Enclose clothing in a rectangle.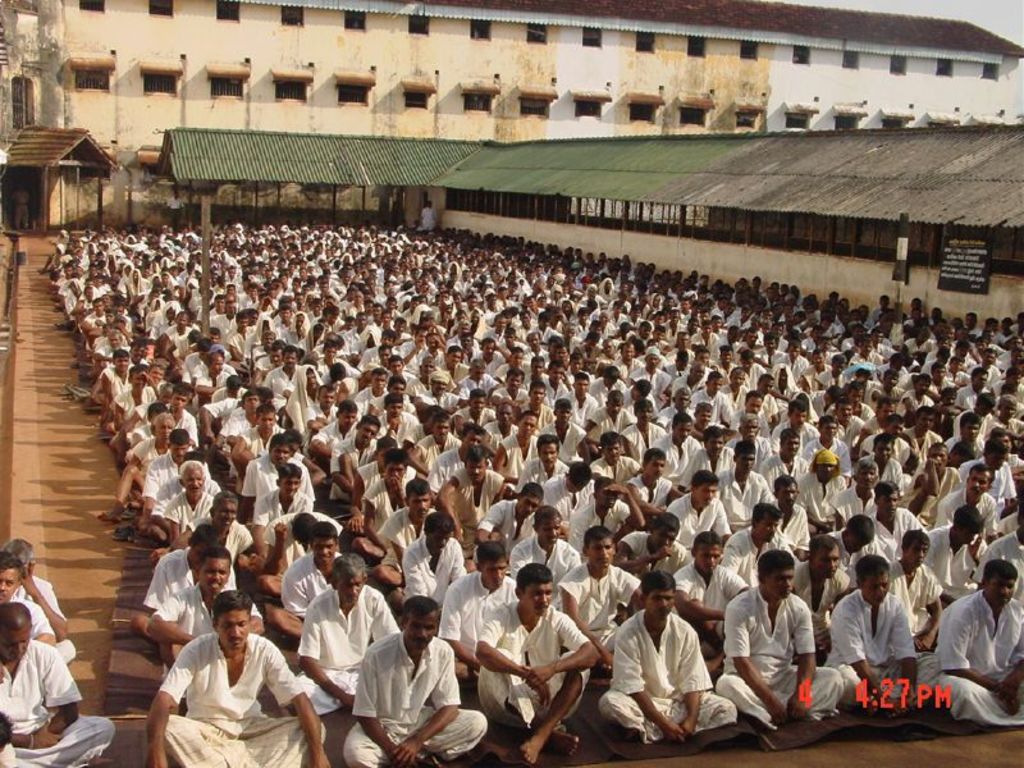
bbox=[621, 526, 698, 580].
